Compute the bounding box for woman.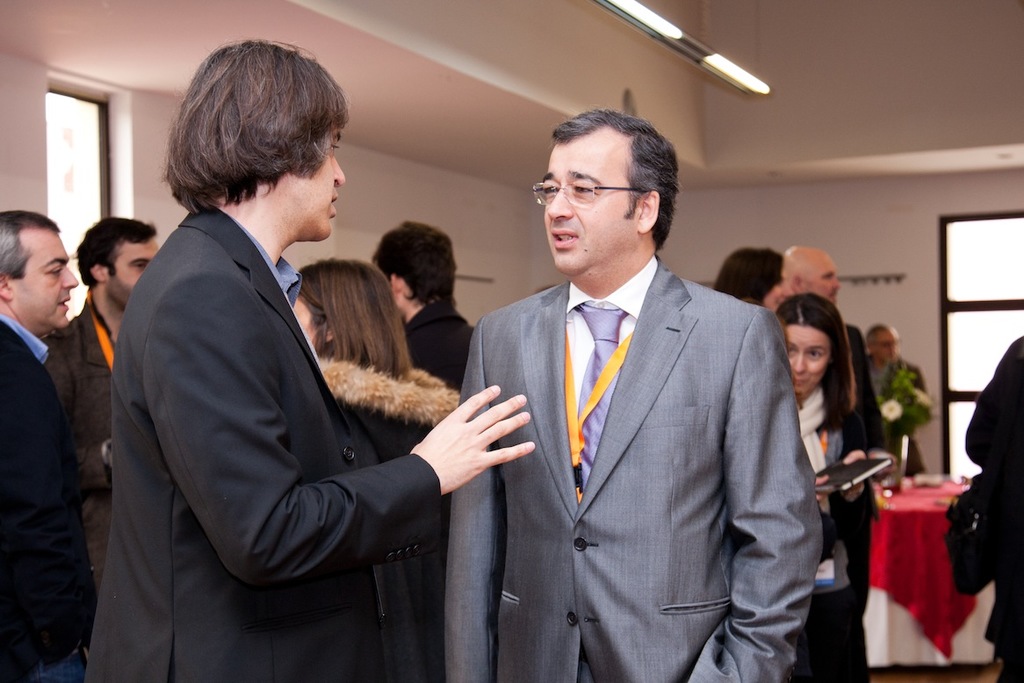
box=[773, 292, 874, 682].
